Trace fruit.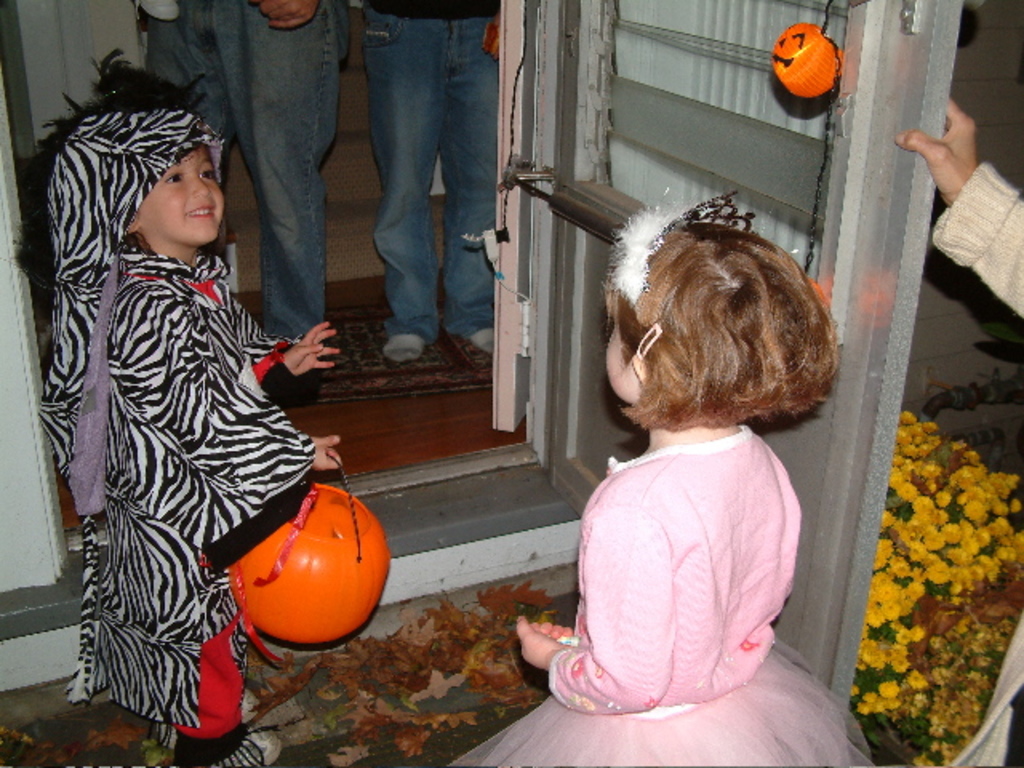
Traced to (left=226, top=483, right=392, bottom=645).
